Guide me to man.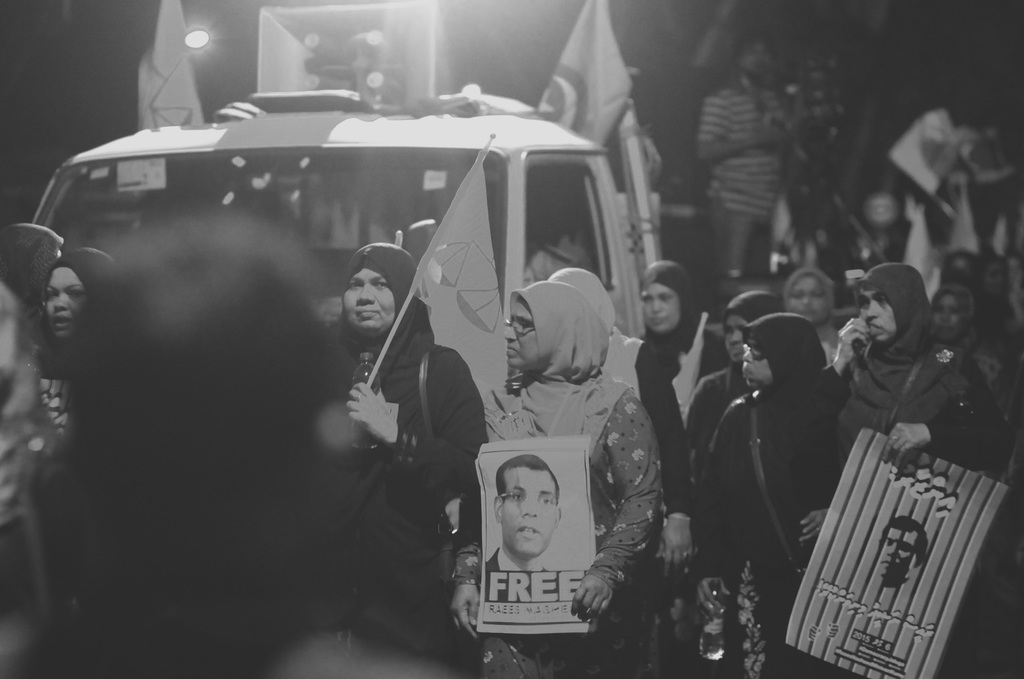
Guidance: detection(689, 35, 779, 287).
